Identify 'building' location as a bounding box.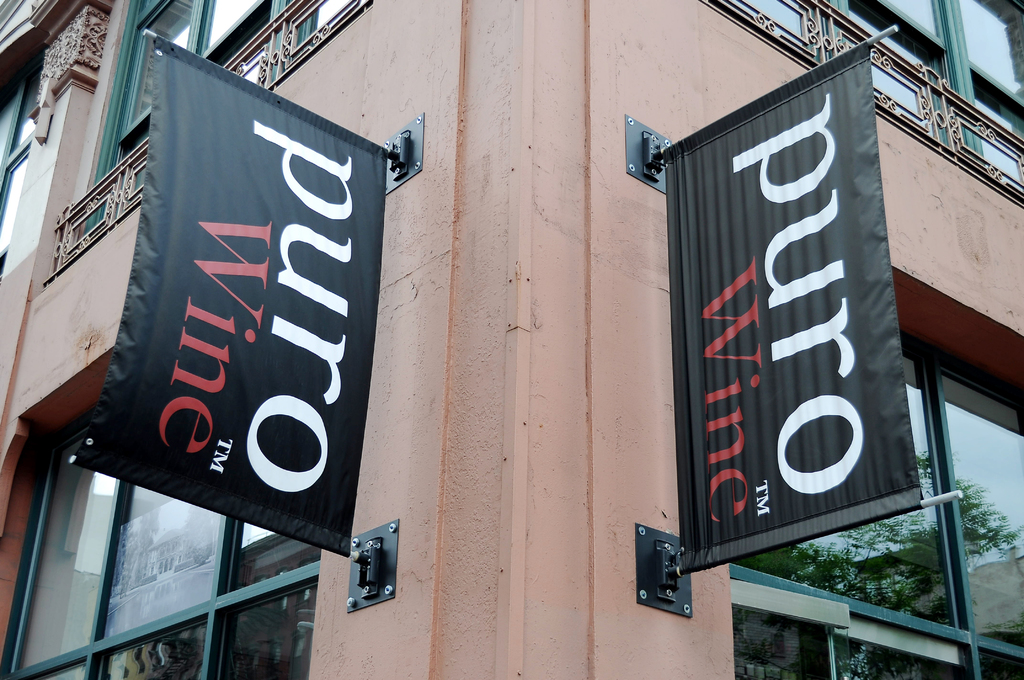
0/0/1023/679.
